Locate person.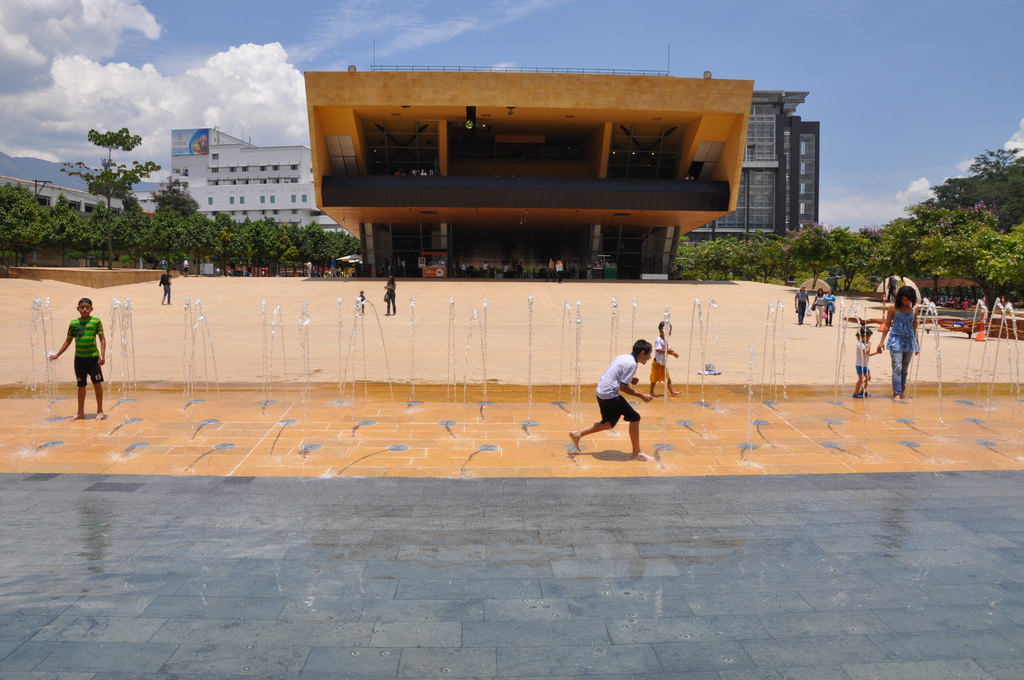
Bounding box: (330, 255, 337, 279).
